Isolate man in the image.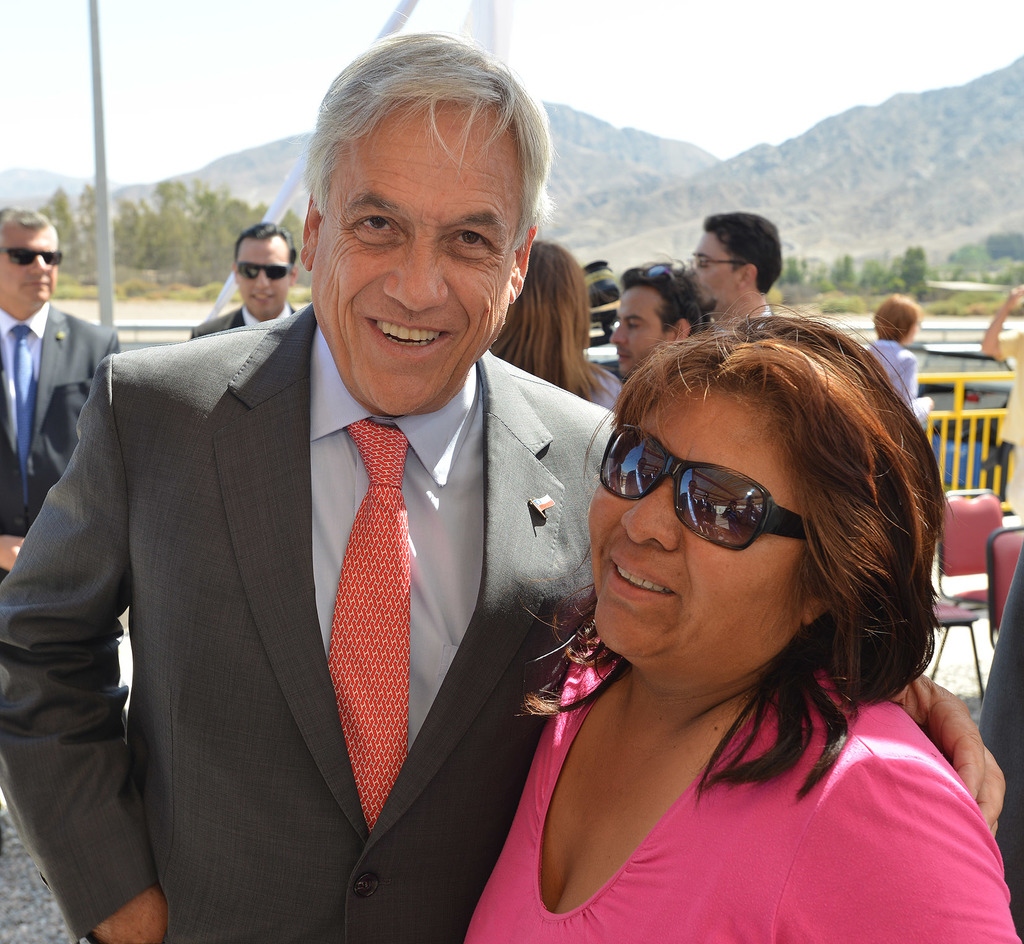
Isolated region: <box>604,263,719,440</box>.
